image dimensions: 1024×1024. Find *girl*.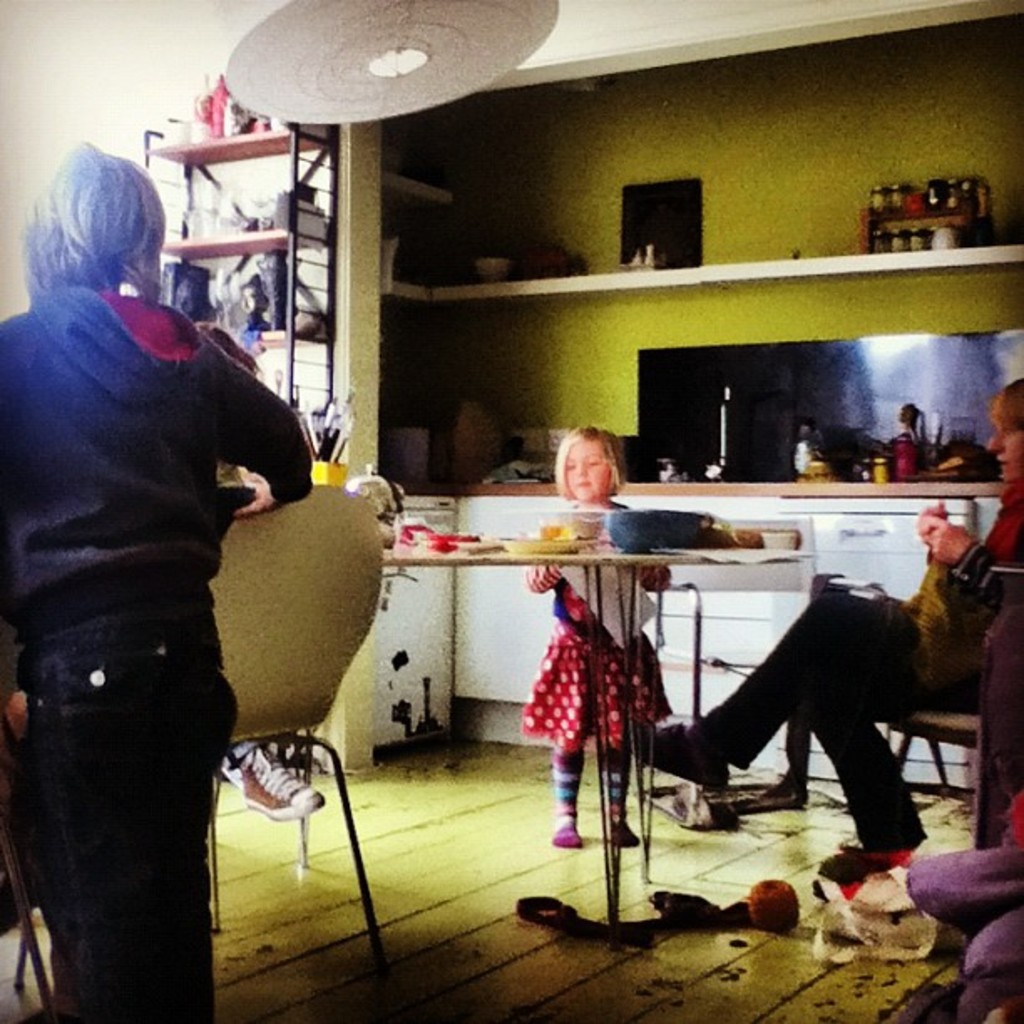
{"x1": 524, "y1": 423, "x2": 679, "y2": 852}.
